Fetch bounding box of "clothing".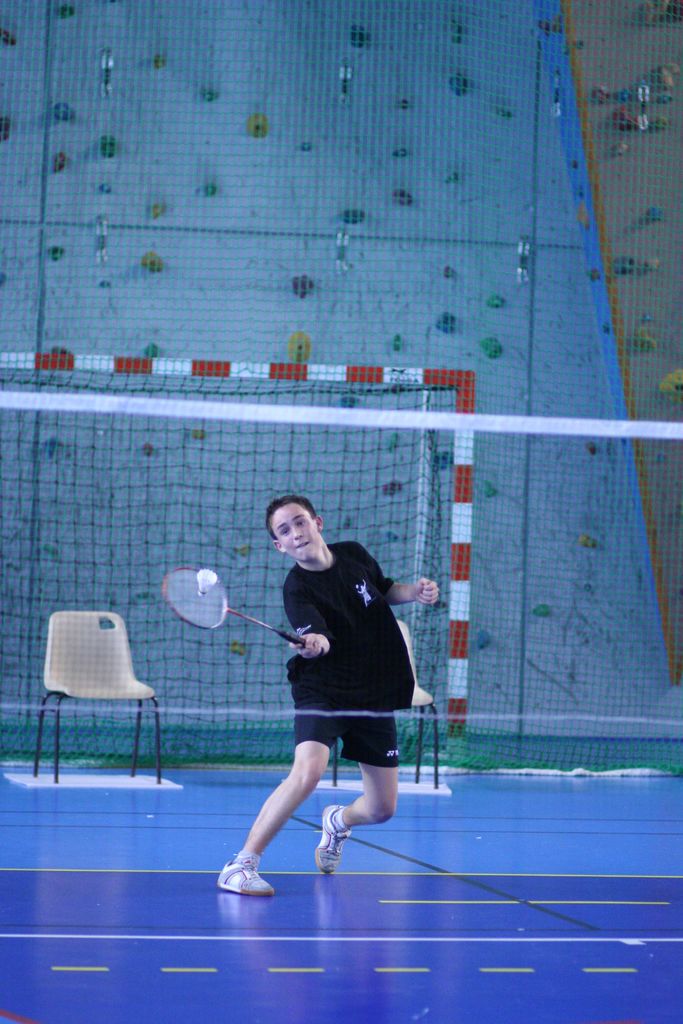
Bbox: (272,523,417,769).
